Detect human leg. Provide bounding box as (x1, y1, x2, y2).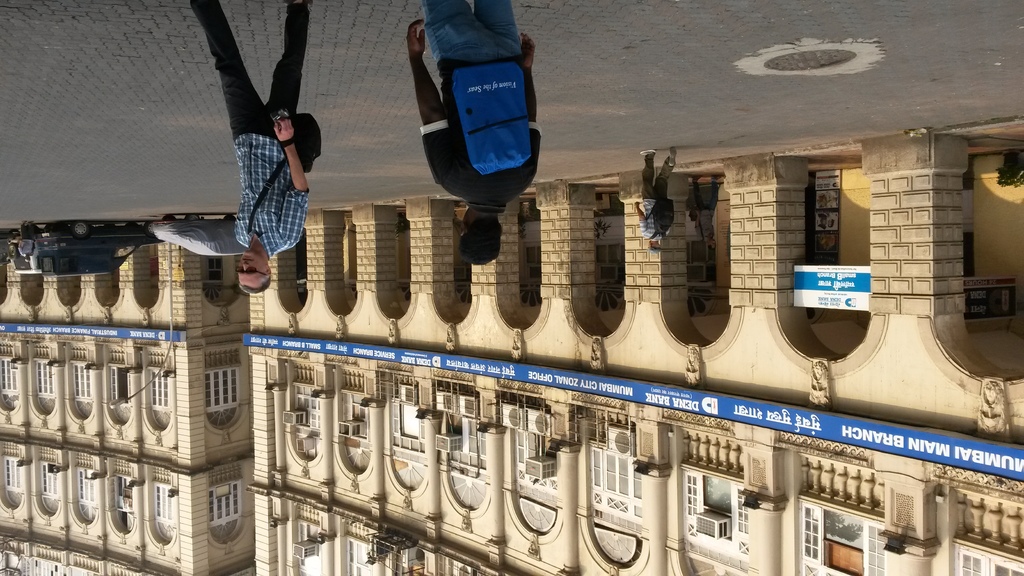
(659, 145, 678, 195).
